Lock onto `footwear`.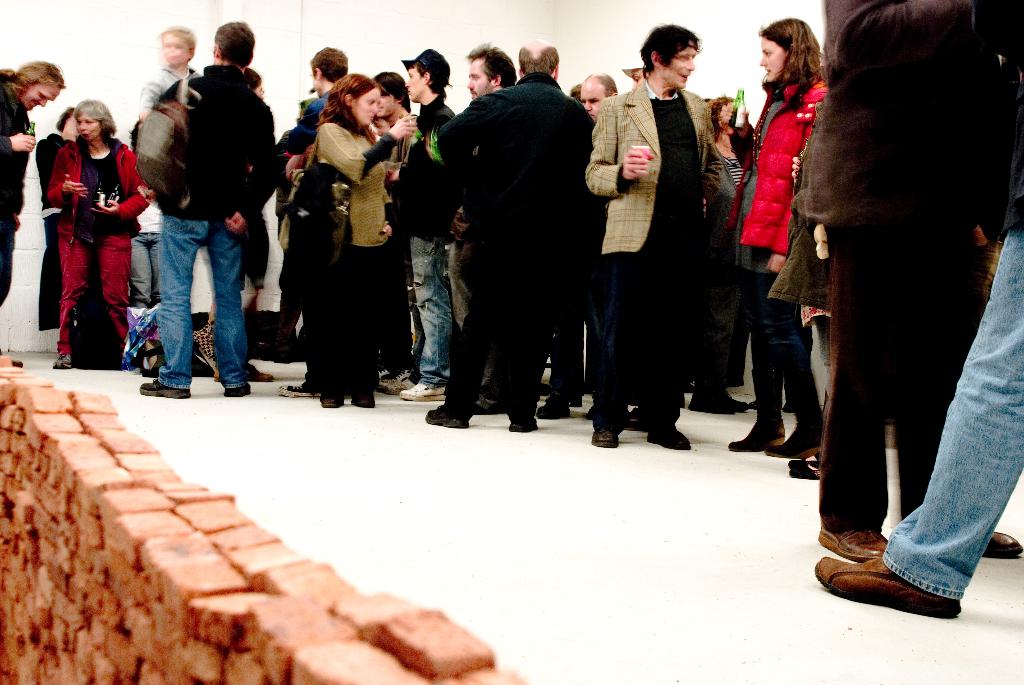
Locked: [x1=584, y1=400, x2=595, y2=421].
